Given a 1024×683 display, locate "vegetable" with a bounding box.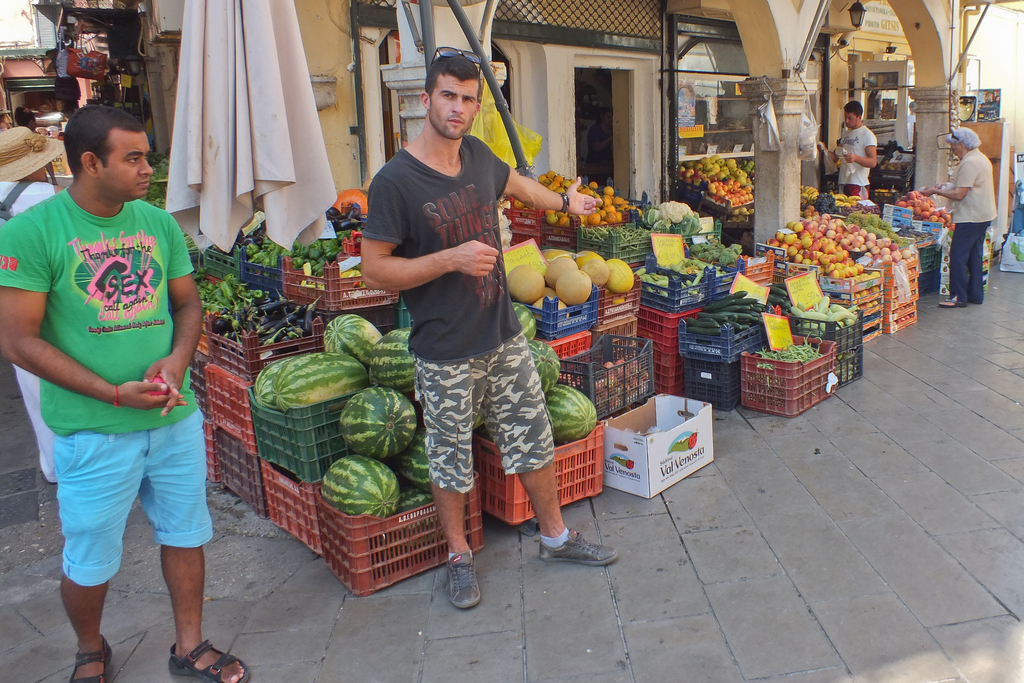
Located: region(184, 67, 1002, 541).
